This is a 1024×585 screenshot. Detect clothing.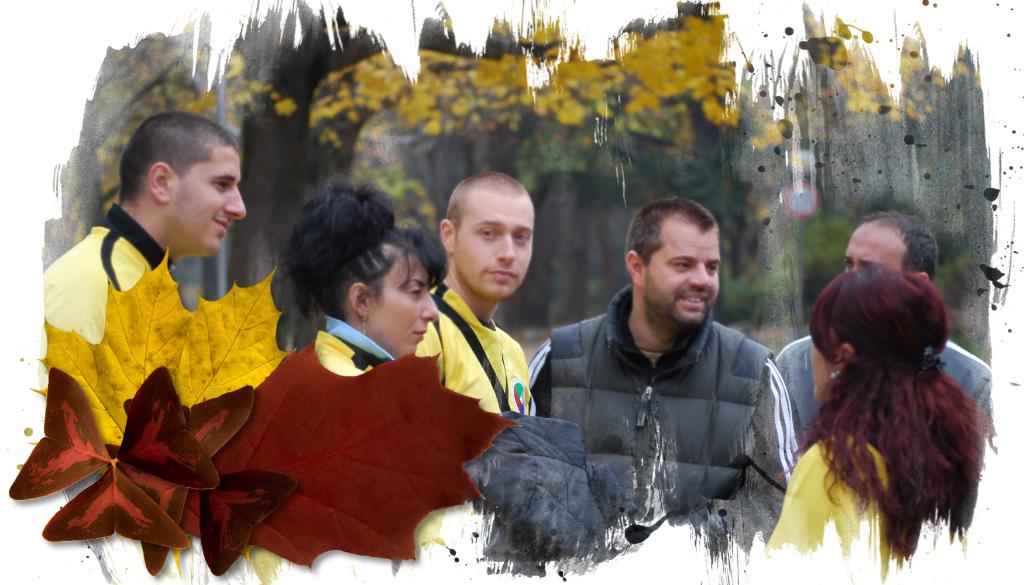
(417, 280, 534, 415).
